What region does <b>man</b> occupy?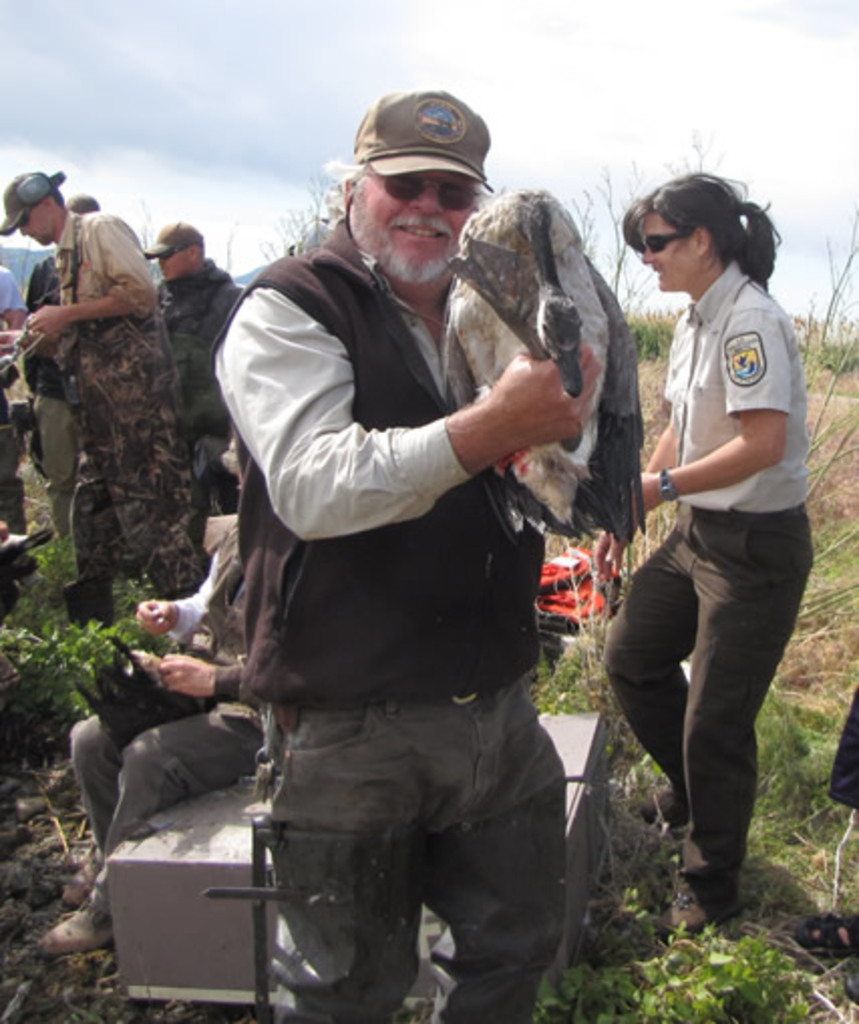
0:167:201:628.
